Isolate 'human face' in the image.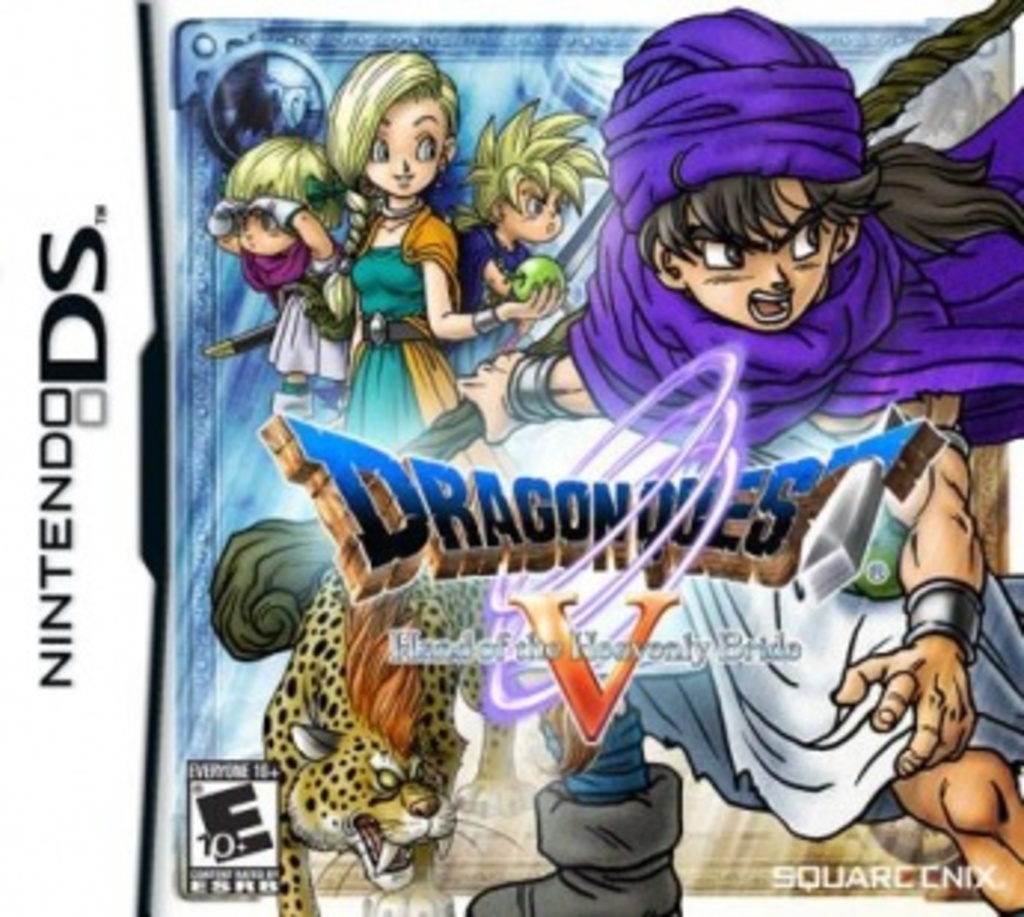
Isolated region: box=[680, 169, 843, 335].
